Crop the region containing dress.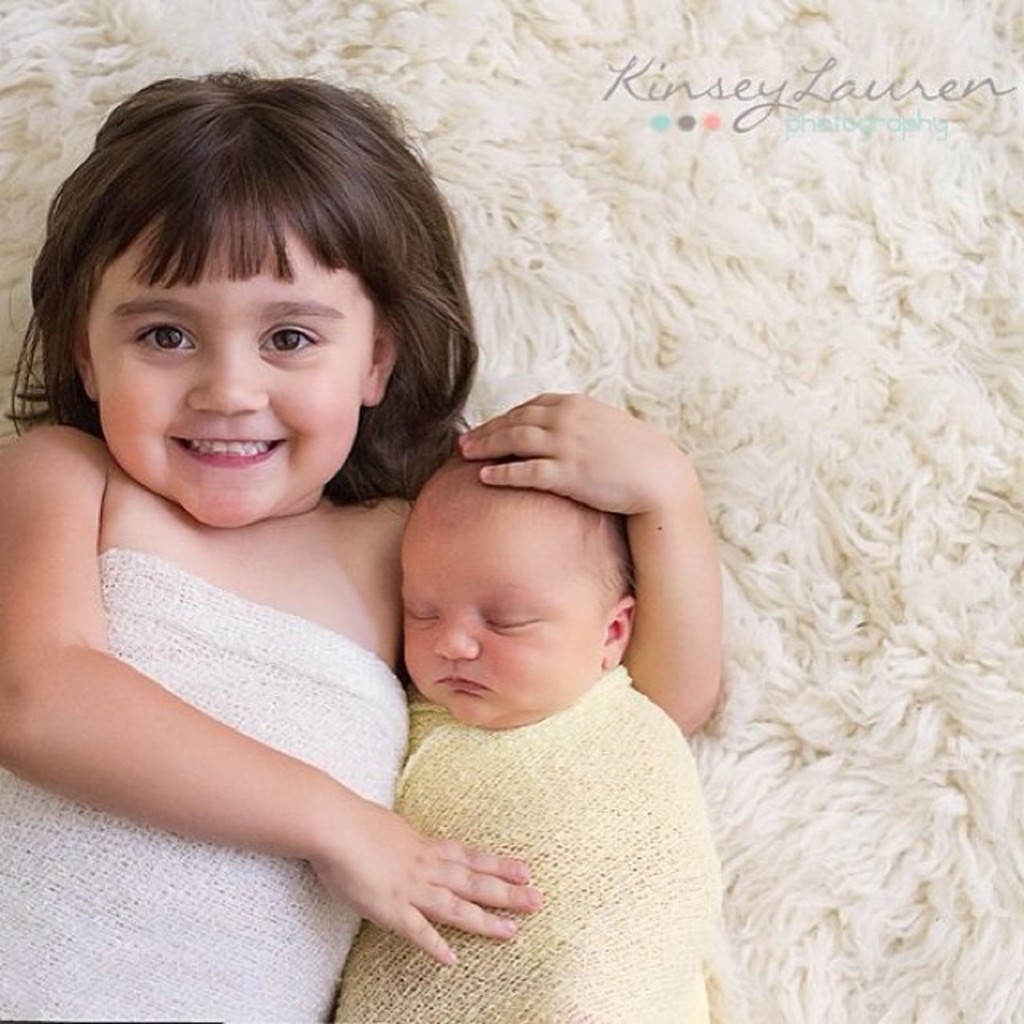
Crop region: l=0, t=546, r=413, b=1022.
